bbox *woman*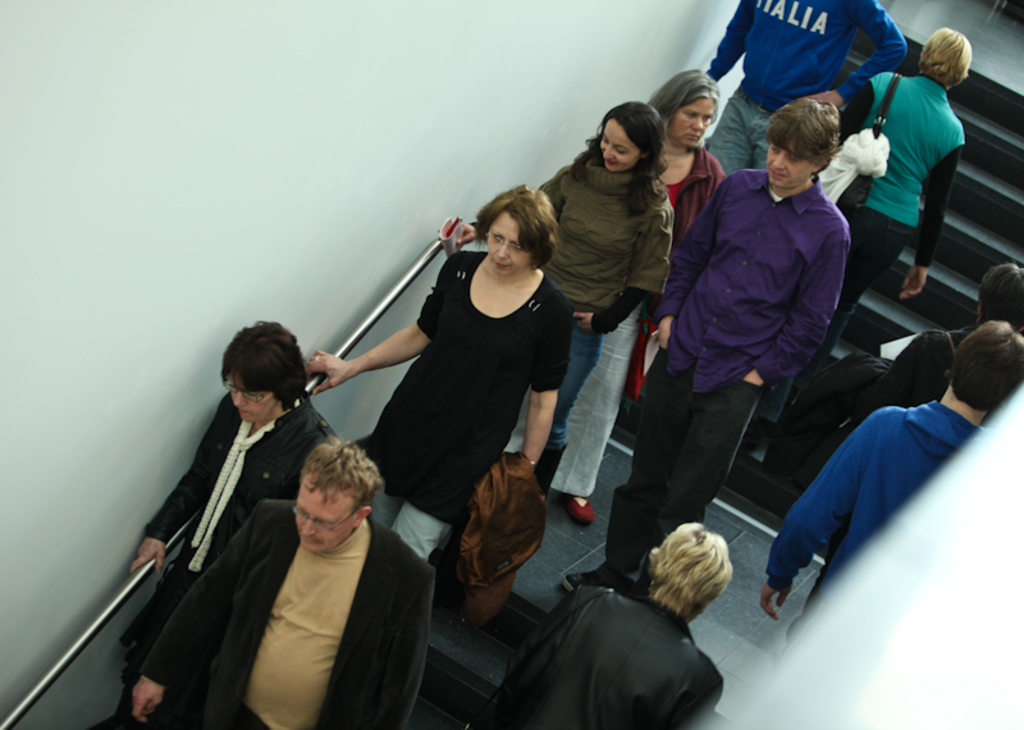
detection(342, 178, 577, 643)
